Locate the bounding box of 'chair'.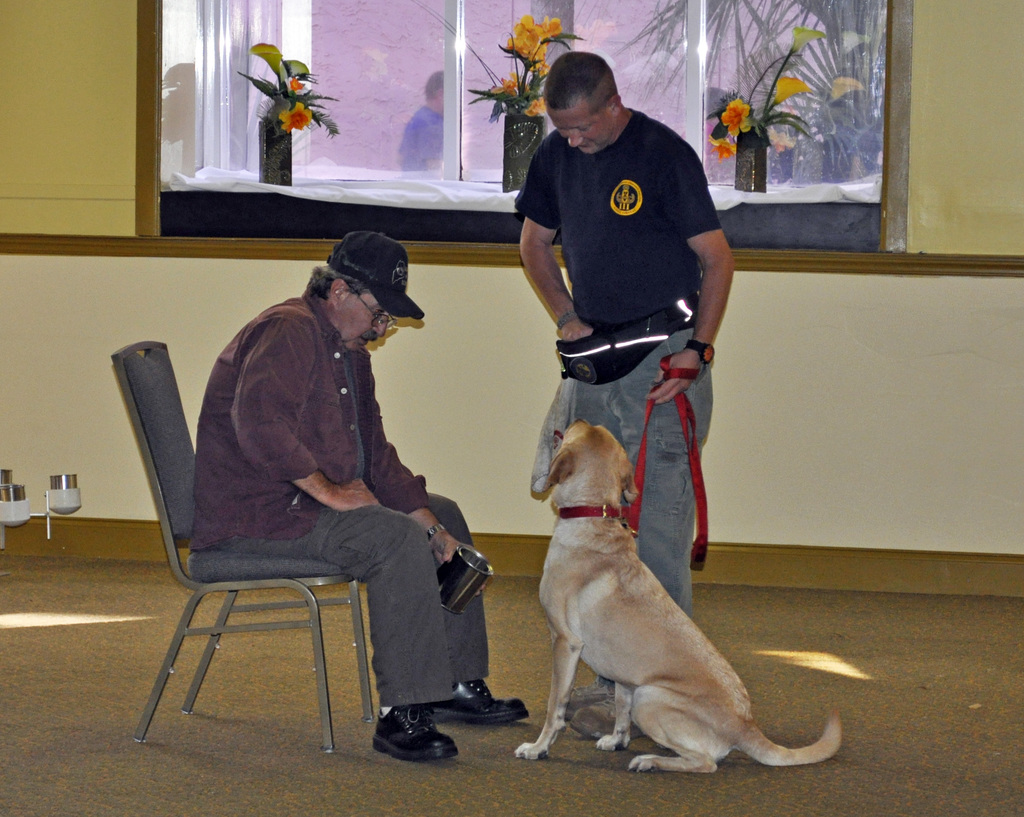
Bounding box: rect(106, 298, 383, 786).
